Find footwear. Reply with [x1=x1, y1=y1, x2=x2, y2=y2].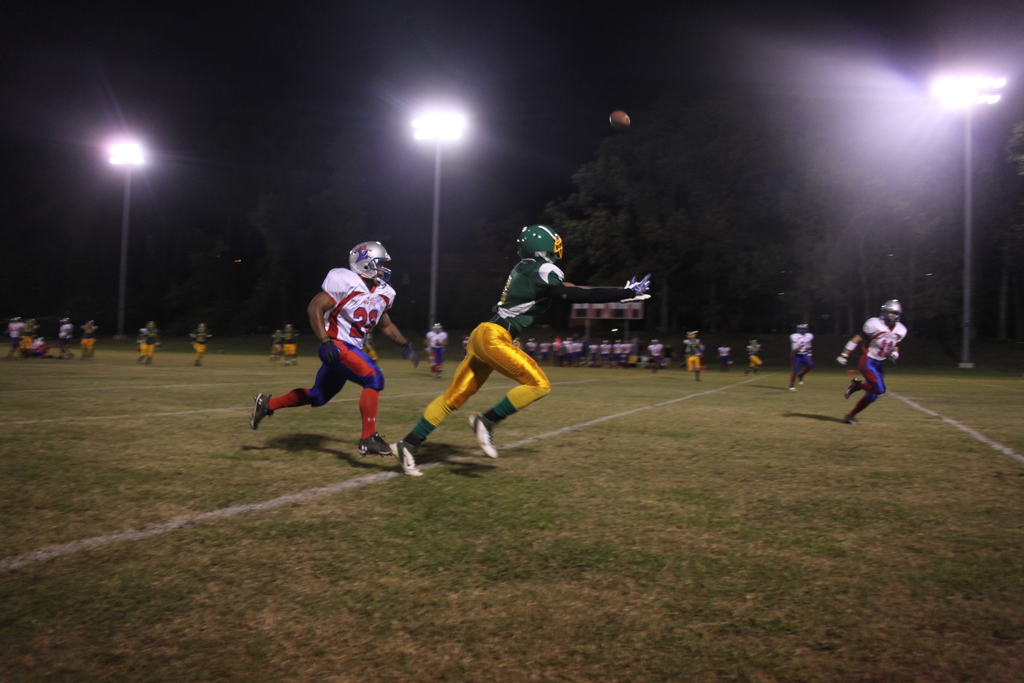
[x1=468, y1=415, x2=499, y2=456].
